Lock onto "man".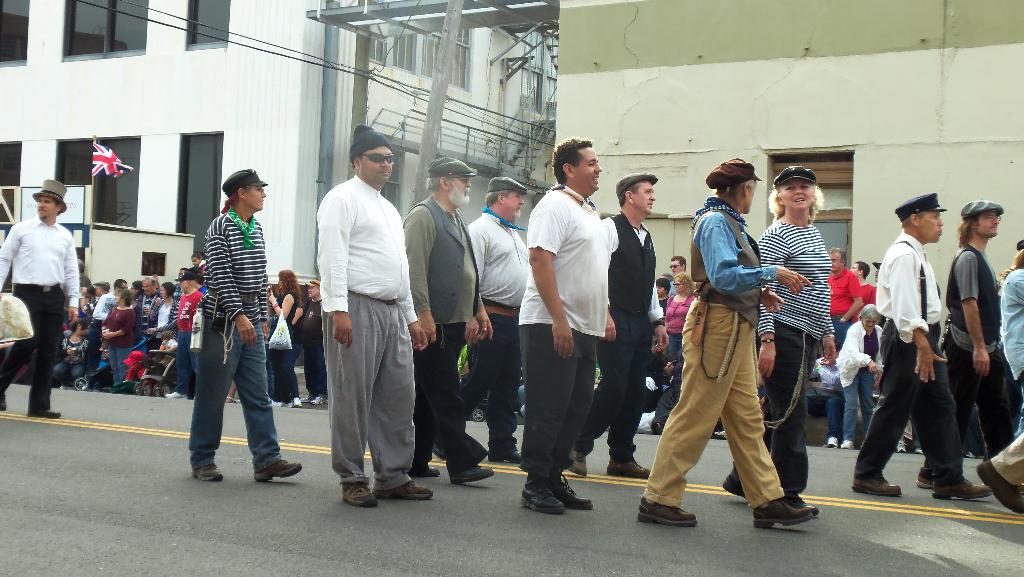
Locked: box(305, 124, 422, 510).
